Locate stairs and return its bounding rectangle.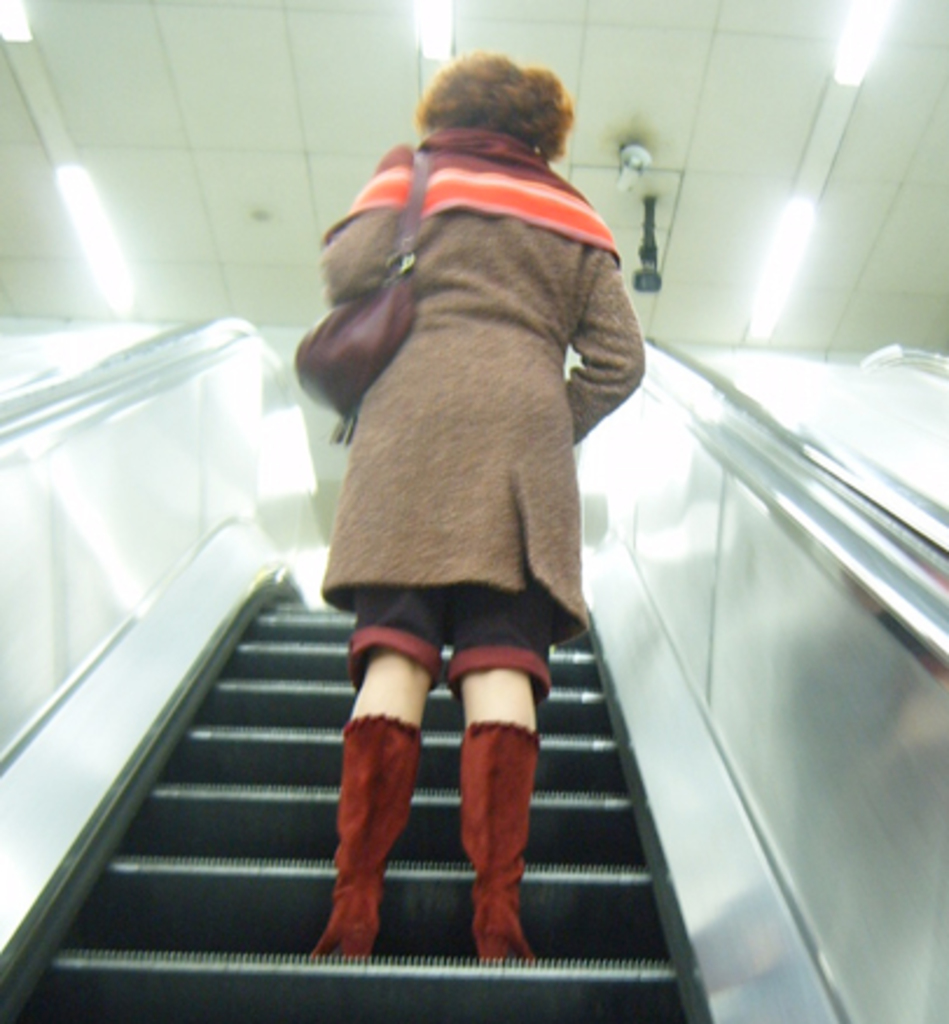
crop(0, 589, 692, 1022).
